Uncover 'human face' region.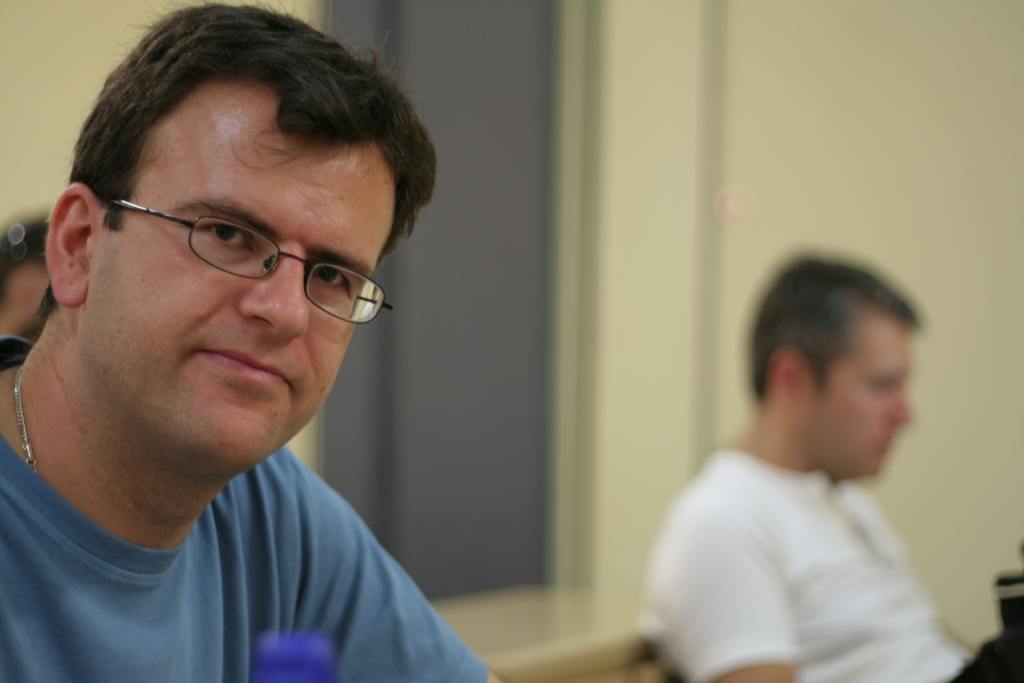
Uncovered: Rect(0, 260, 48, 338).
